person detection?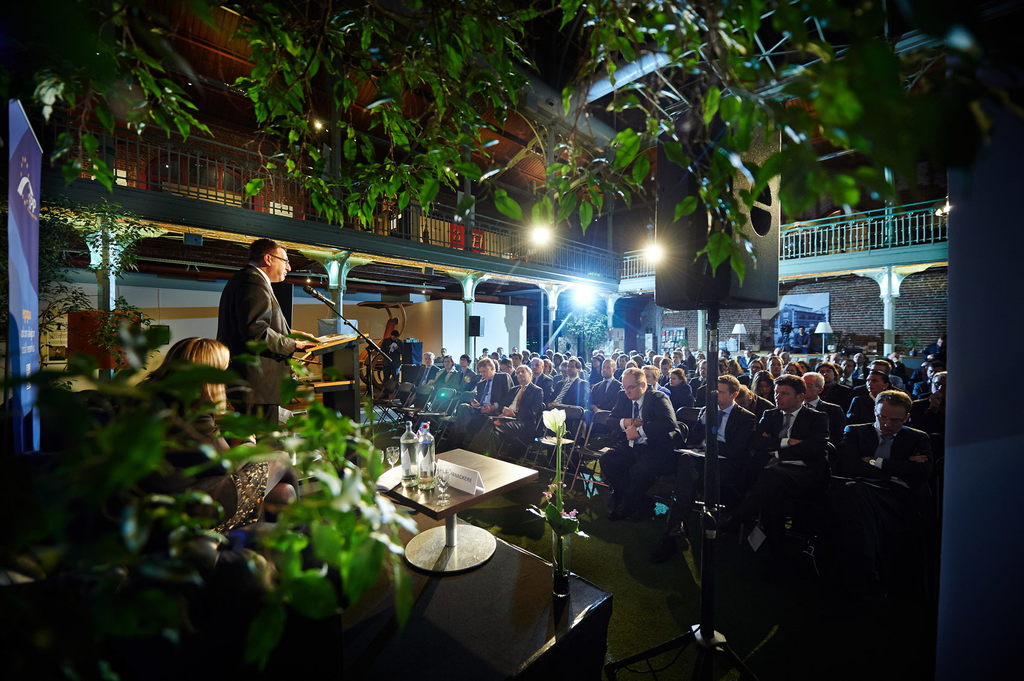
[160, 333, 299, 541]
